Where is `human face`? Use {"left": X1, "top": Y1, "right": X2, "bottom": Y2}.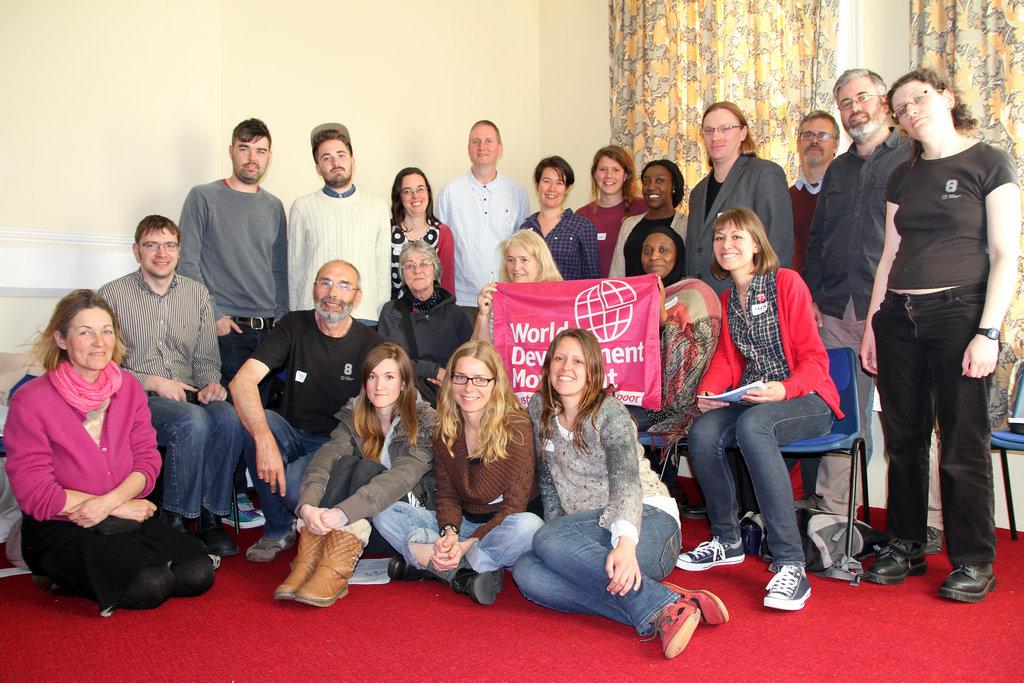
{"left": 640, "top": 169, "right": 671, "bottom": 210}.
